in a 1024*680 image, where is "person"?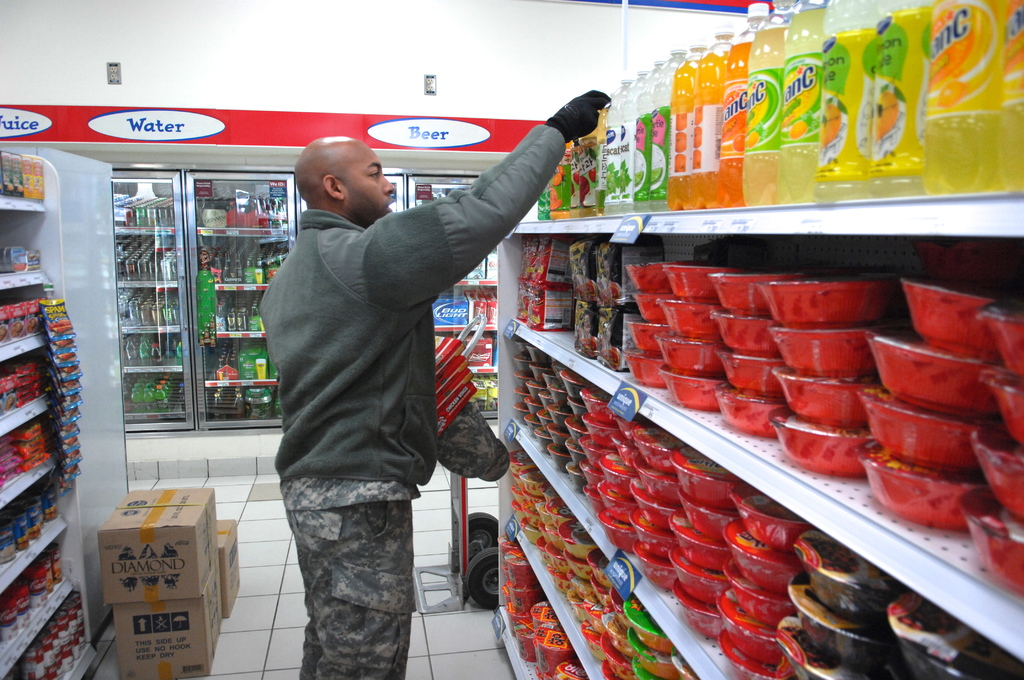
region(251, 107, 547, 665).
